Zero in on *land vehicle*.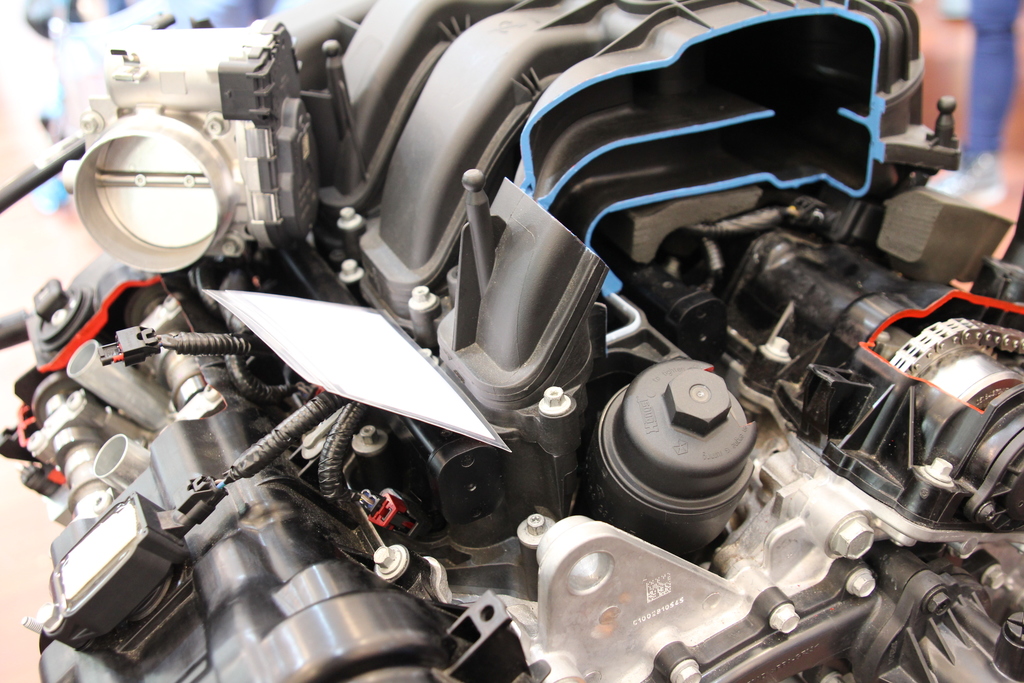
Zeroed in: {"left": 0, "top": 0, "right": 1023, "bottom": 682}.
